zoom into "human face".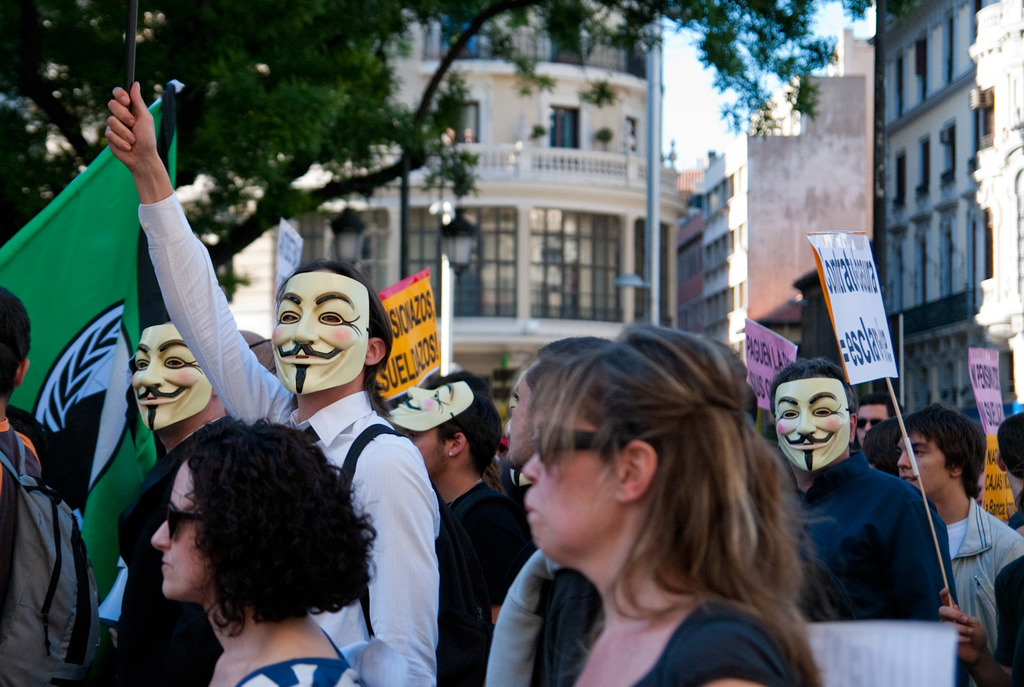
Zoom target: <box>771,383,849,468</box>.
